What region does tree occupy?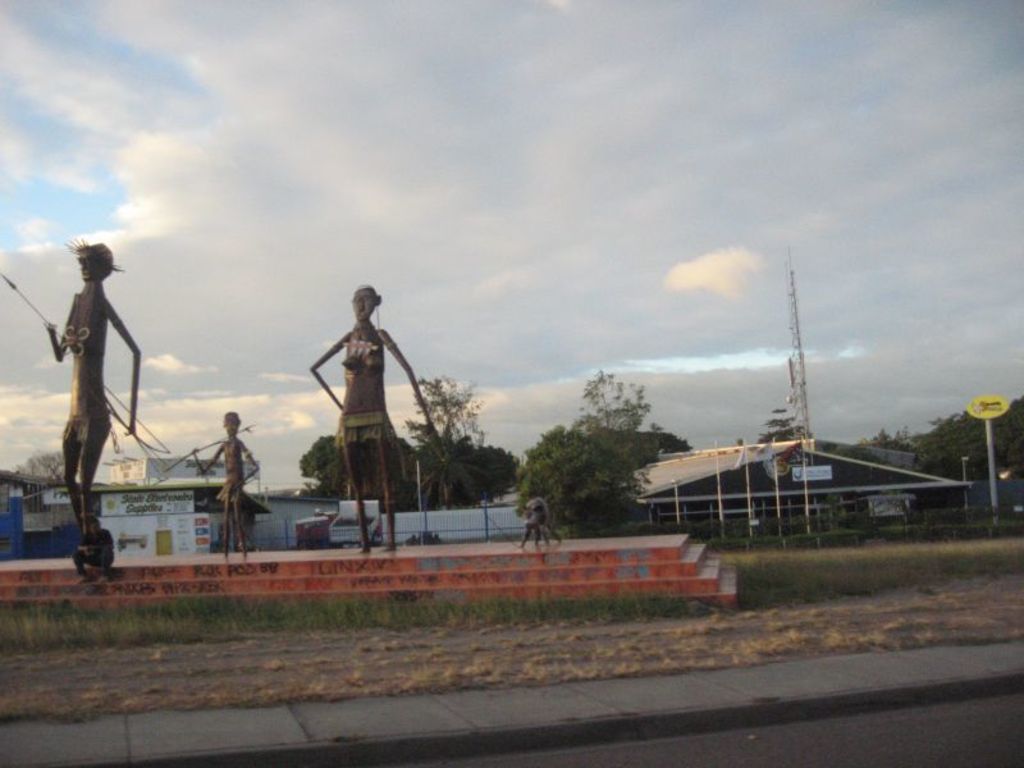
[579, 422, 695, 471].
